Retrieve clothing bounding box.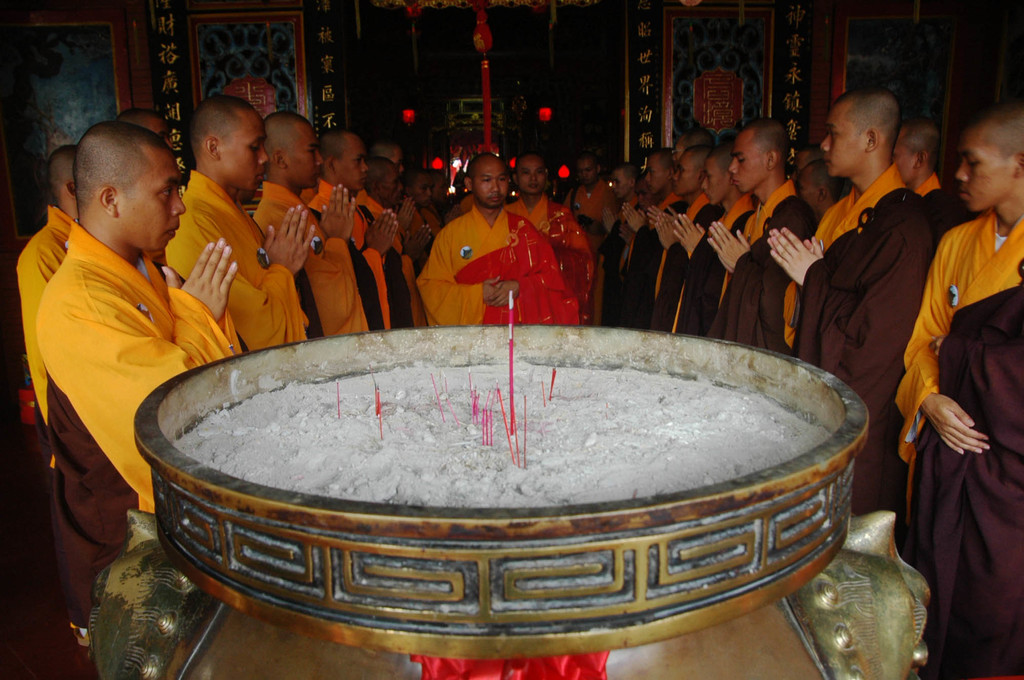
Bounding box: [x1=513, y1=193, x2=608, y2=303].
